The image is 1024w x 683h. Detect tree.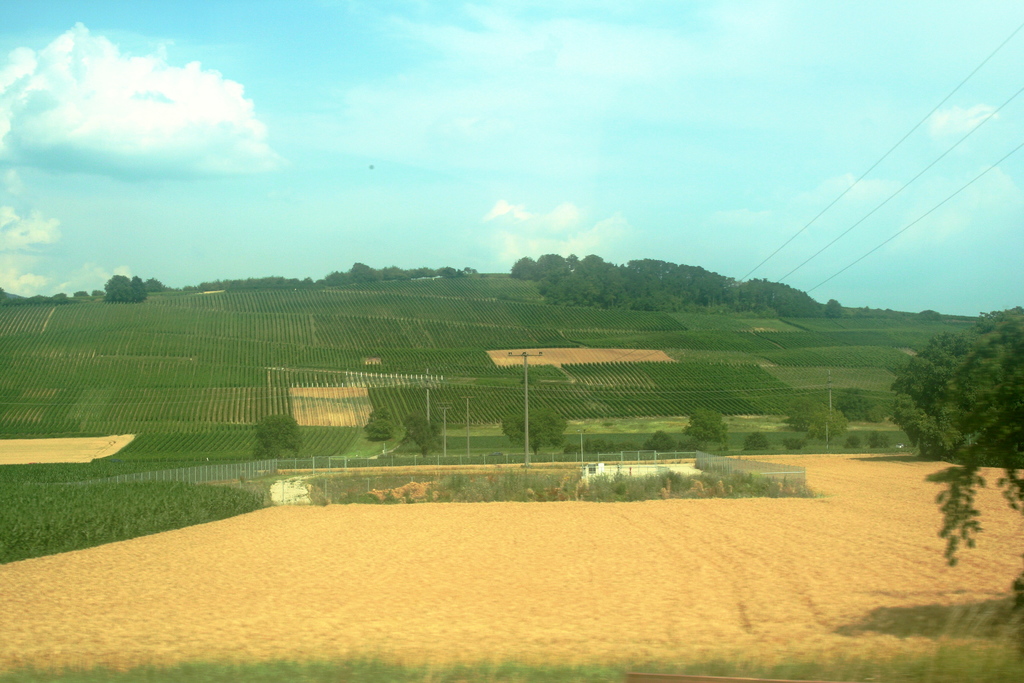
Detection: (888,304,1023,575).
